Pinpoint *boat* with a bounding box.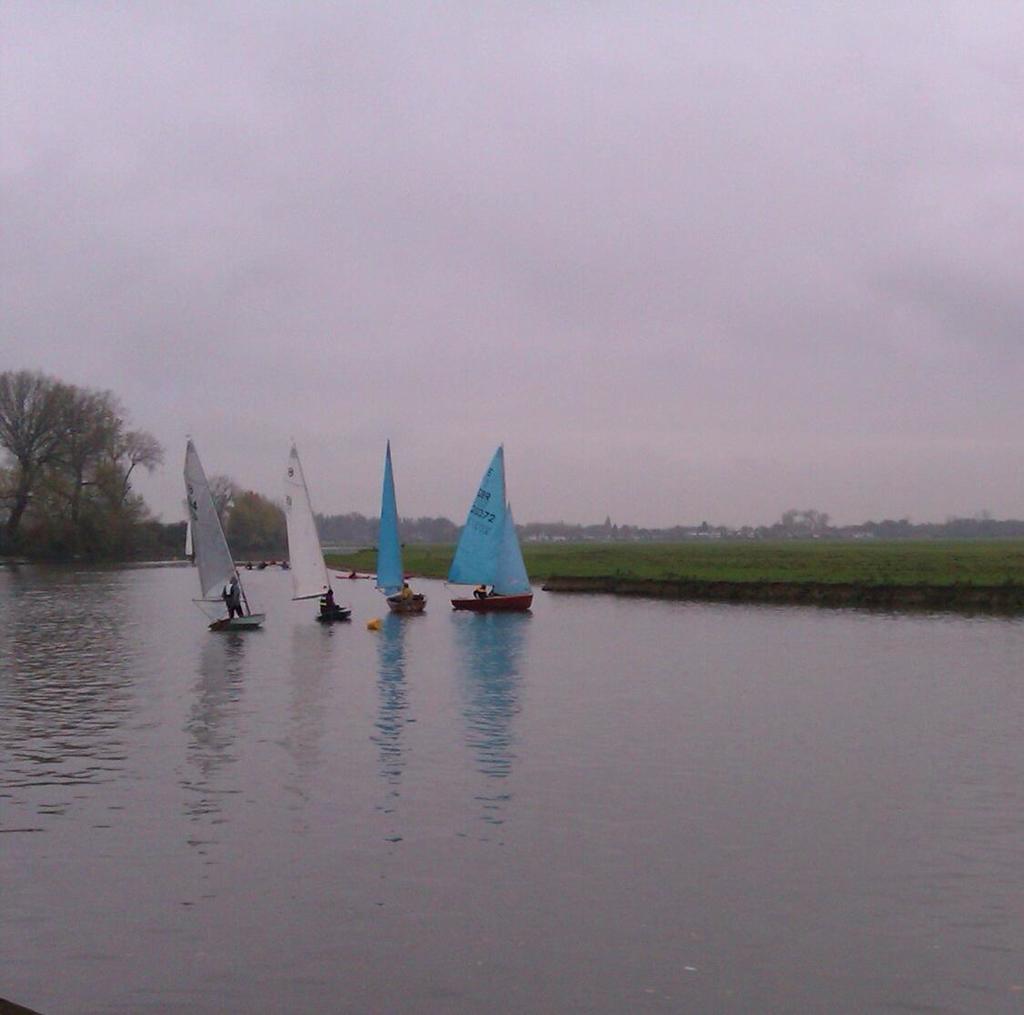
x1=381, y1=439, x2=425, y2=612.
